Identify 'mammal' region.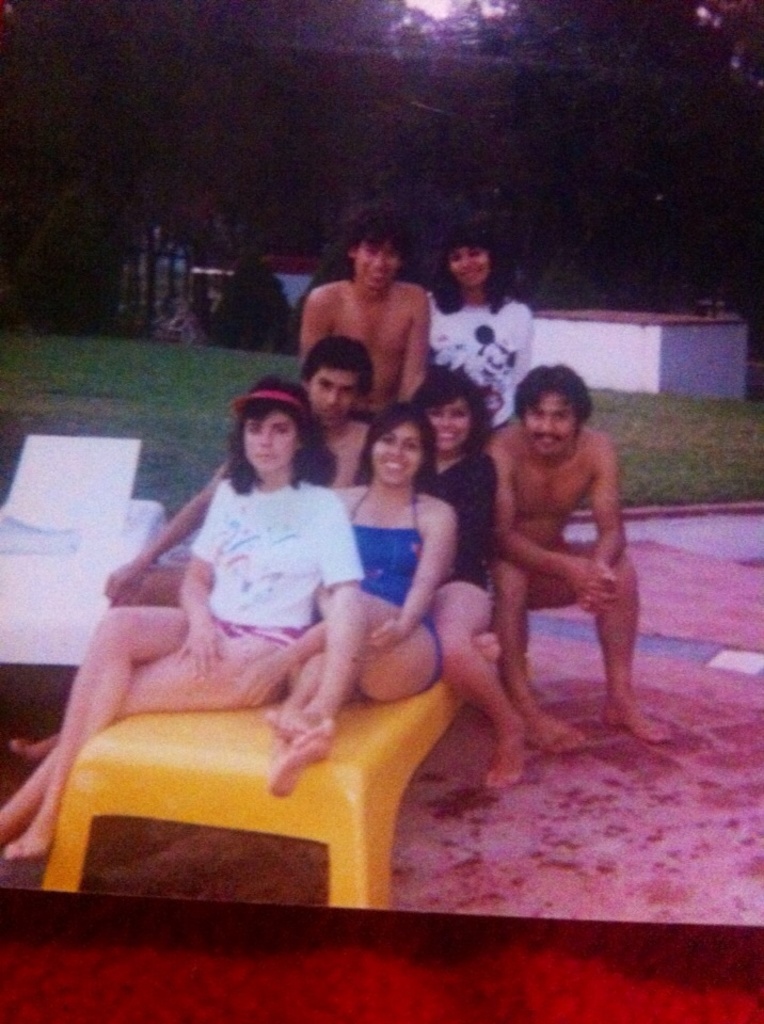
Region: l=293, t=211, r=433, b=421.
